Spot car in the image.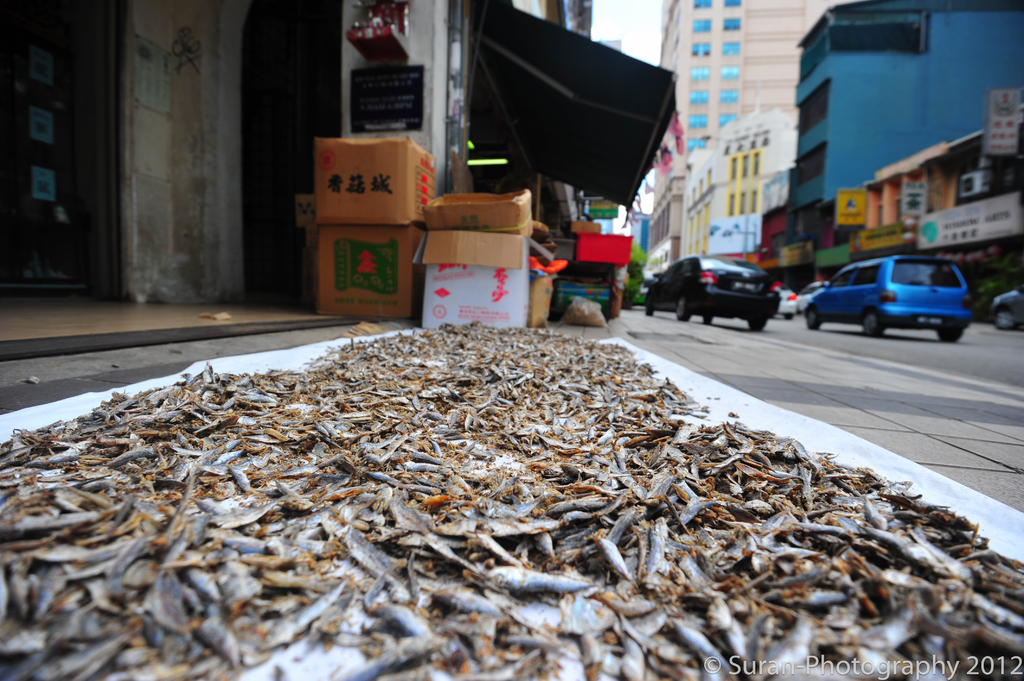
car found at box=[804, 256, 975, 345].
